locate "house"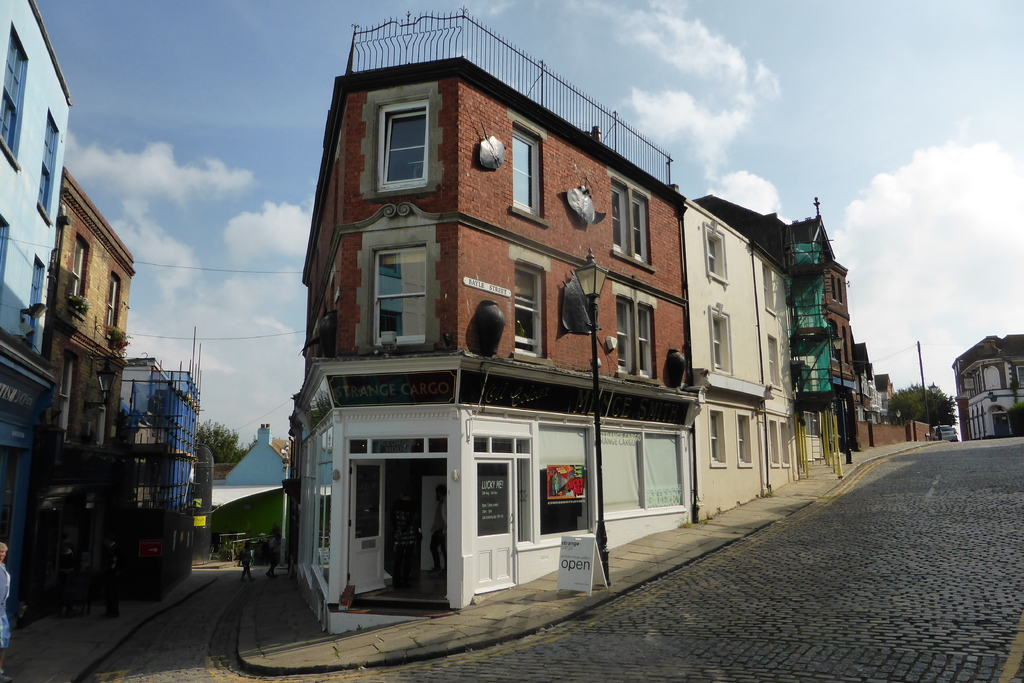
0:6:69:588
